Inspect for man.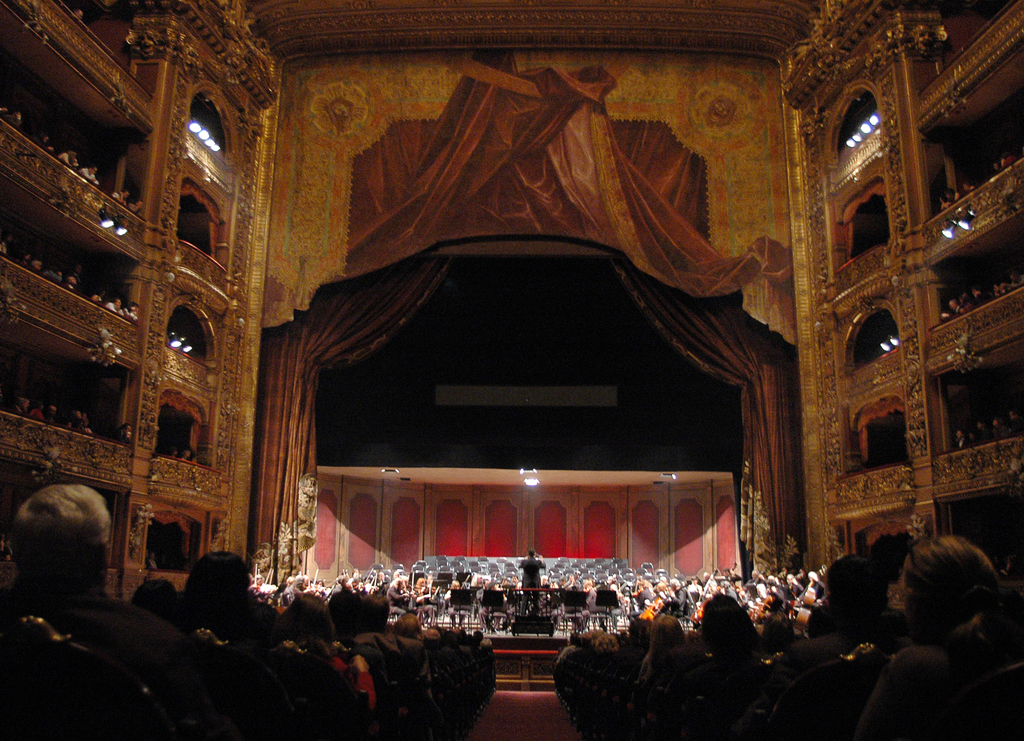
Inspection: 29 259 44 273.
